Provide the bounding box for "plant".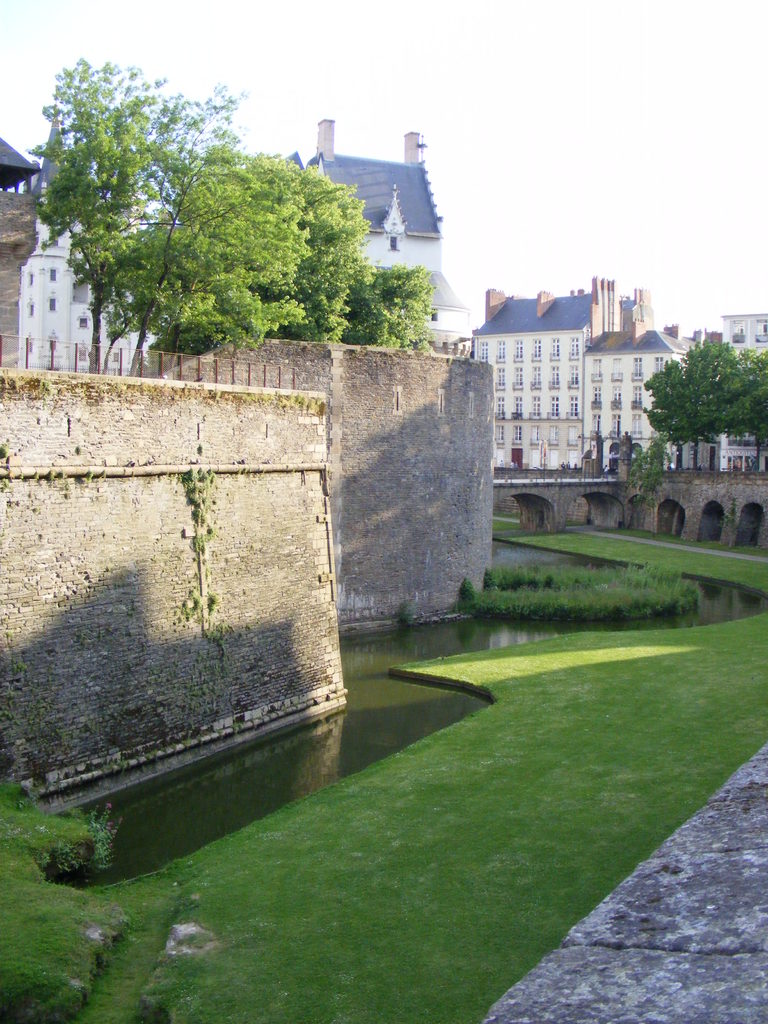
84 472 93 480.
